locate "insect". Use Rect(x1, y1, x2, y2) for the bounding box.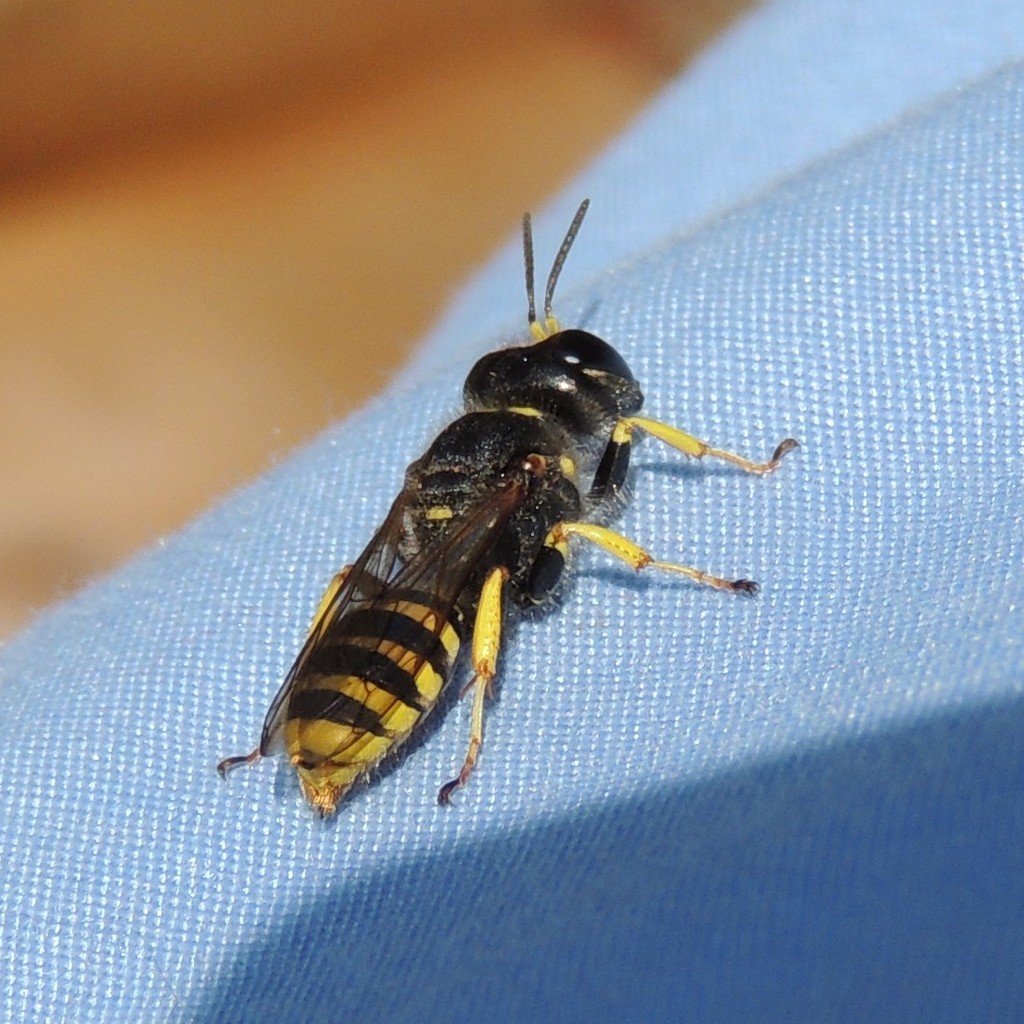
Rect(218, 192, 802, 839).
